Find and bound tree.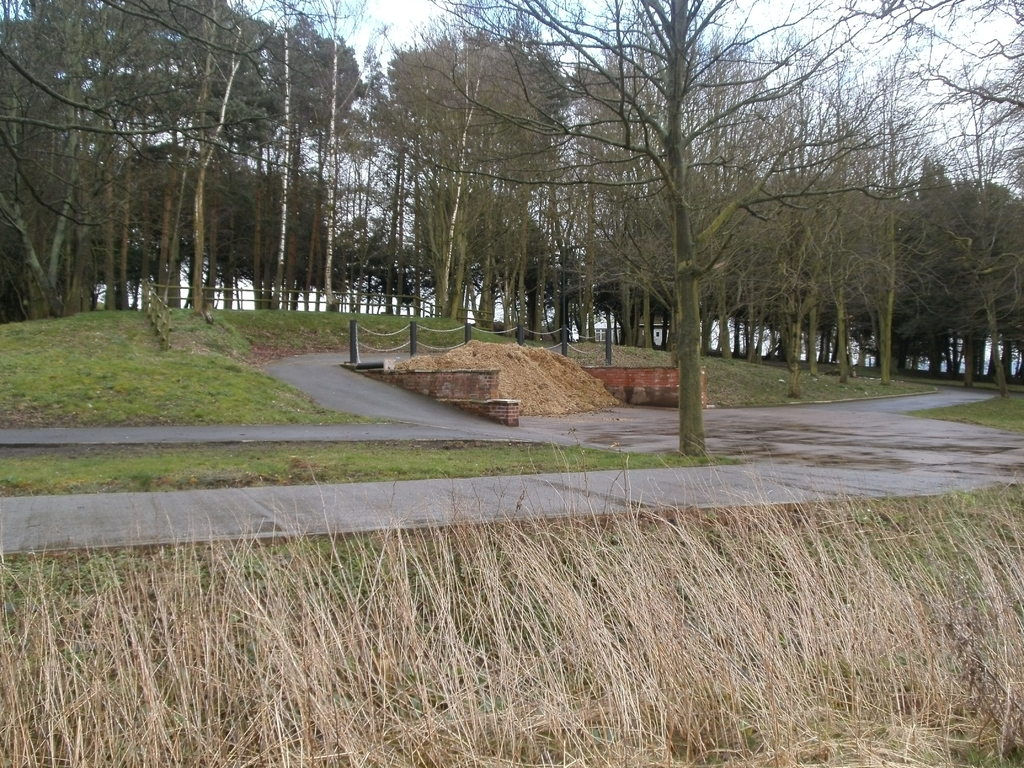
Bound: 382/0/578/324.
